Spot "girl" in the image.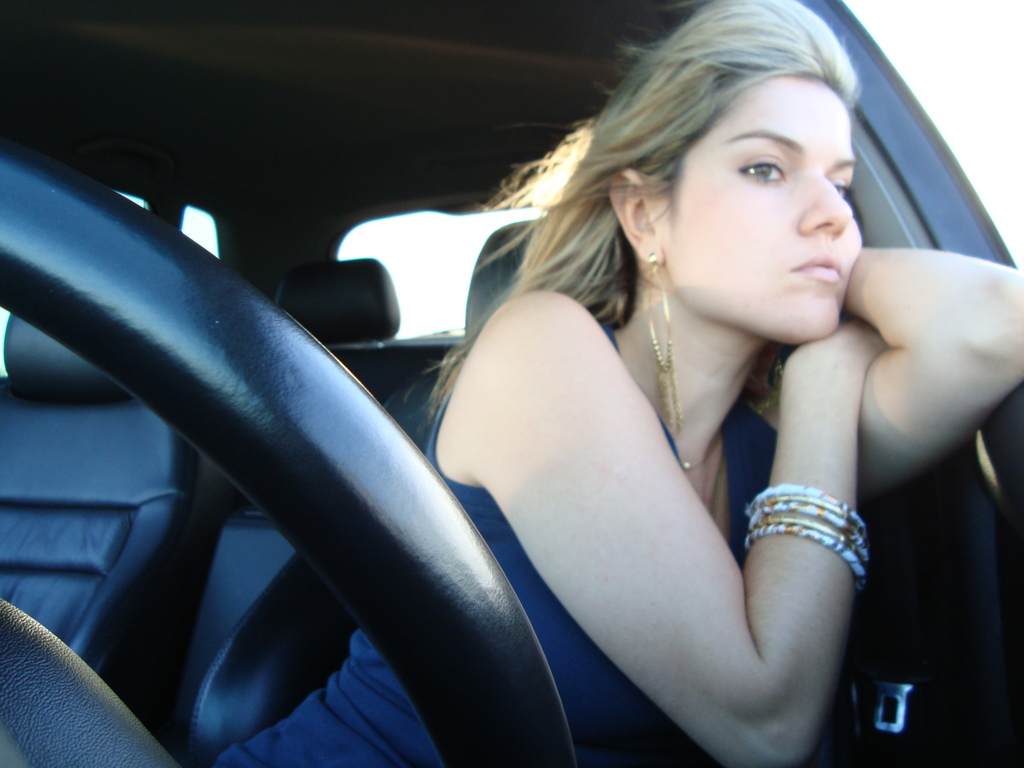
"girl" found at (x1=214, y1=1, x2=1023, y2=765).
